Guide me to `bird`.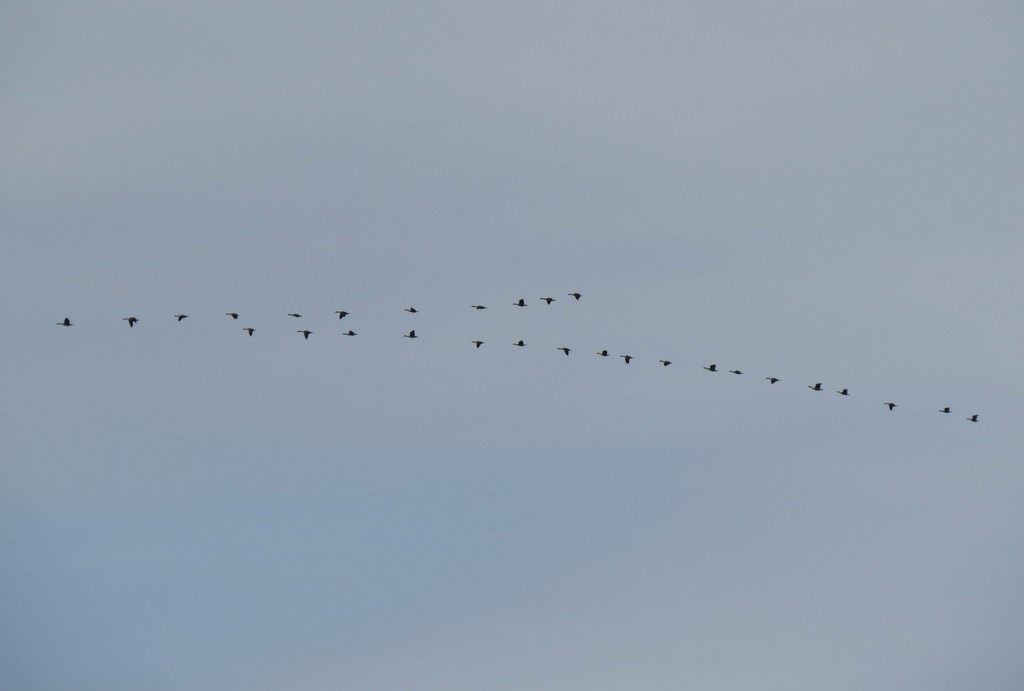
Guidance: <bbox>661, 358, 670, 366</bbox>.
